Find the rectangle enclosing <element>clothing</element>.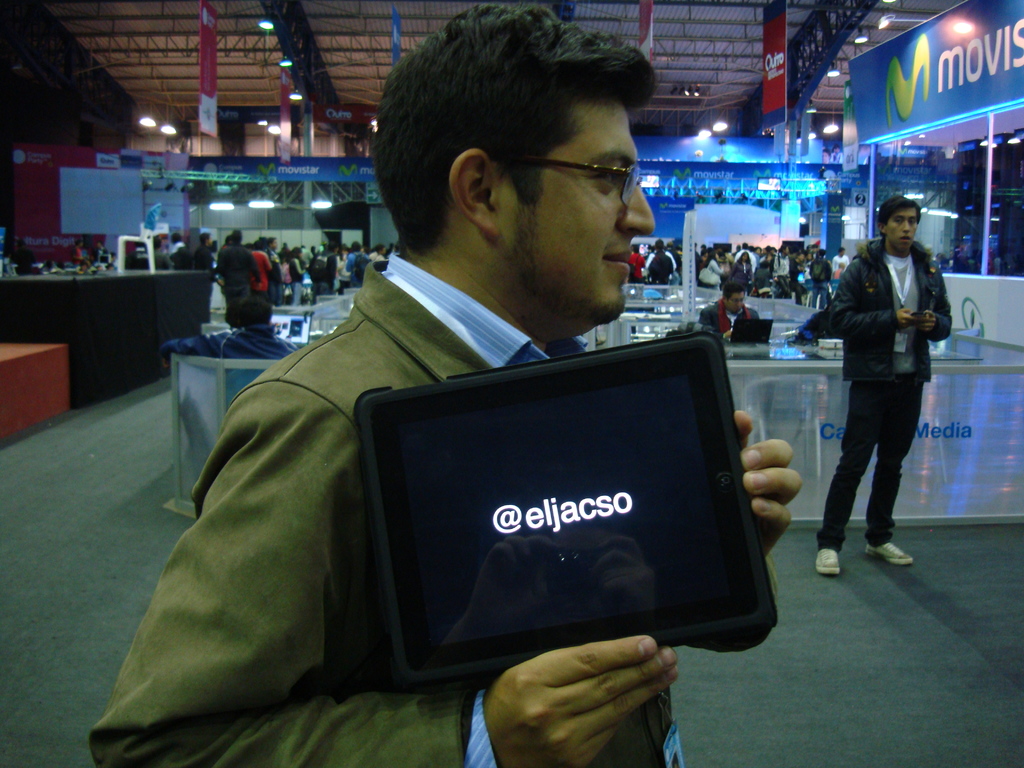
BBox(268, 247, 285, 303).
